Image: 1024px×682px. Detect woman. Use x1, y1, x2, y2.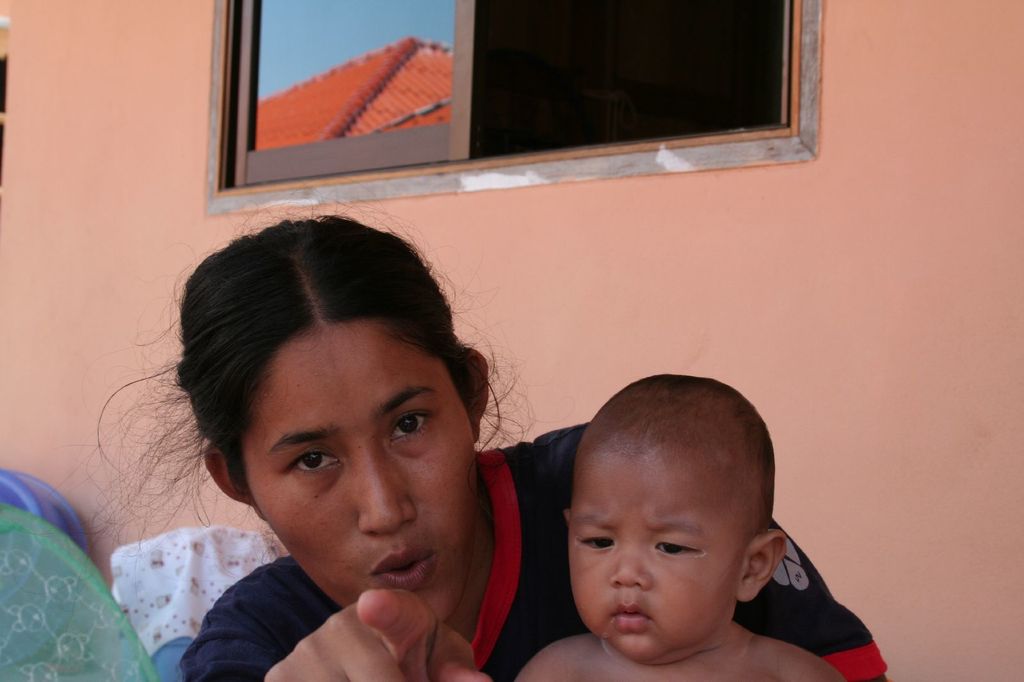
237, 198, 827, 676.
